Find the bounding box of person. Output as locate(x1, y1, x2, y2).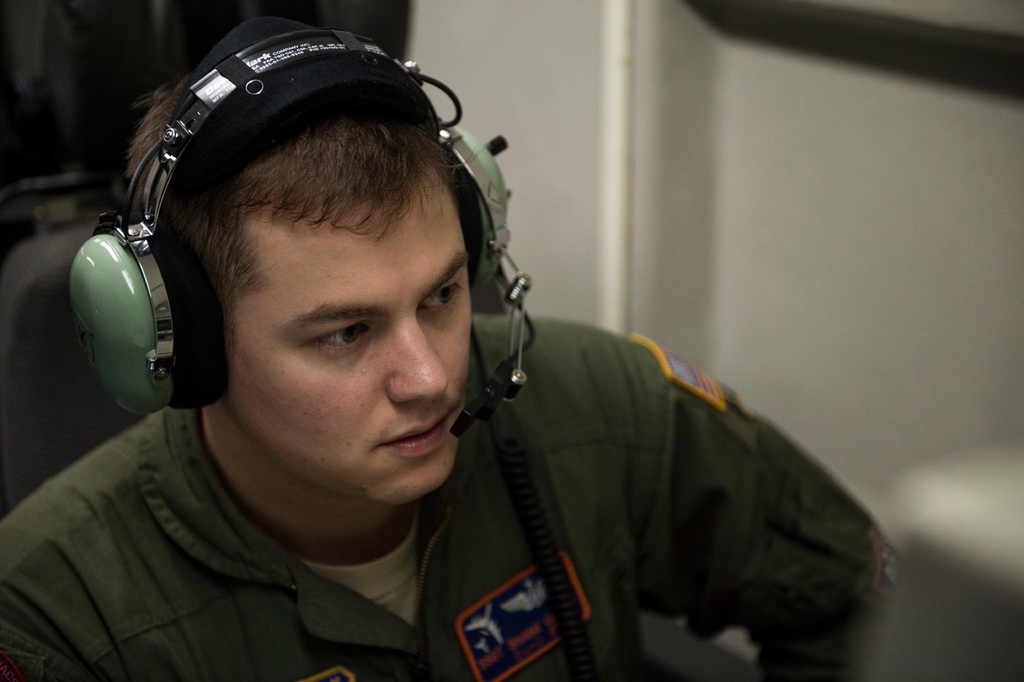
locate(25, 27, 778, 681).
